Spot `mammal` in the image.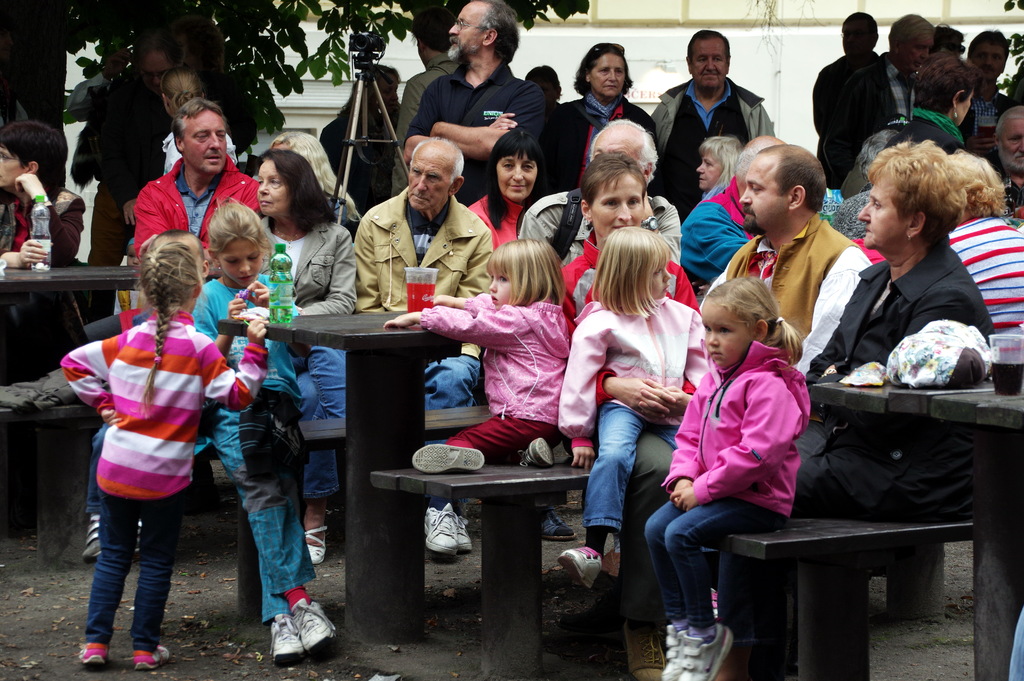
`mammal` found at Rect(257, 150, 353, 562).
